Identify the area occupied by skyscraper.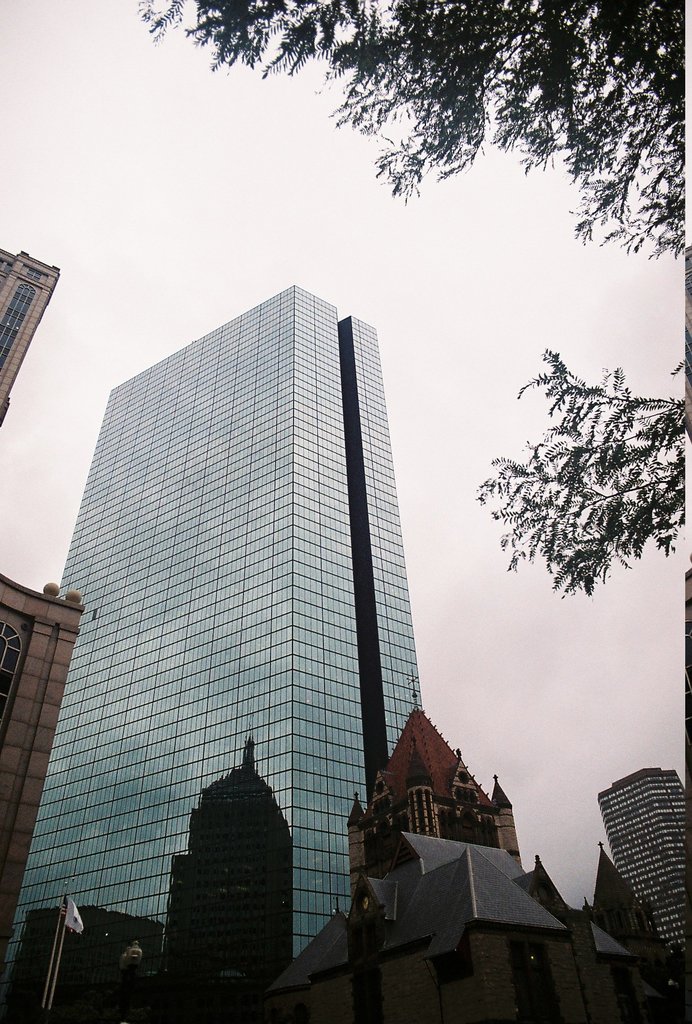
Area: crop(594, 764, 691, 977).
